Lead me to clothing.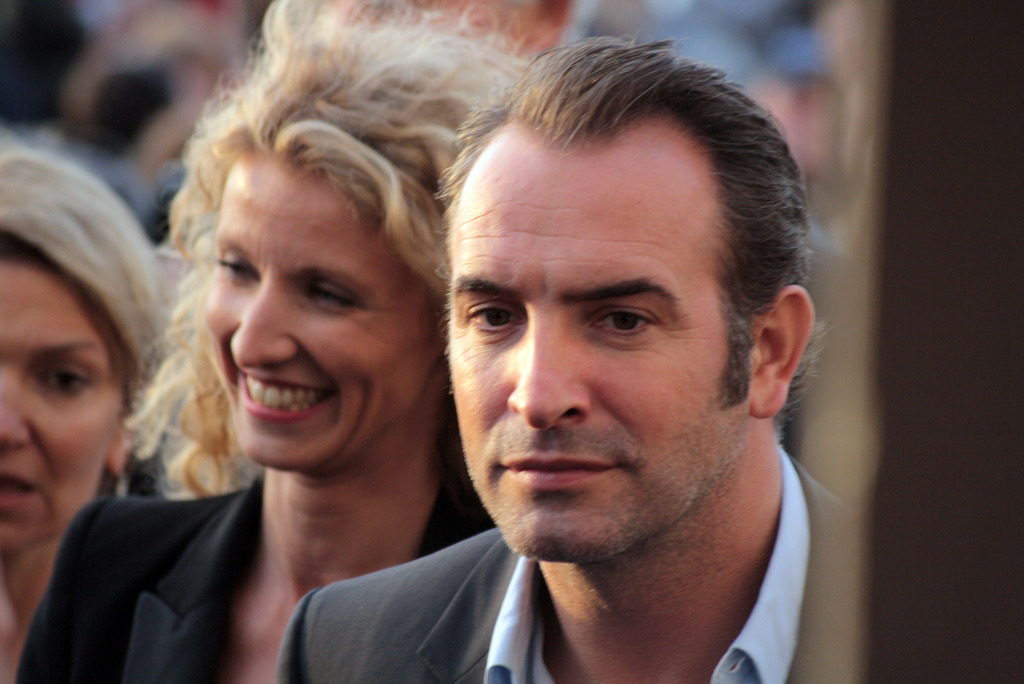
Lead to (left=0, top=391, right=492, bottom=683).
